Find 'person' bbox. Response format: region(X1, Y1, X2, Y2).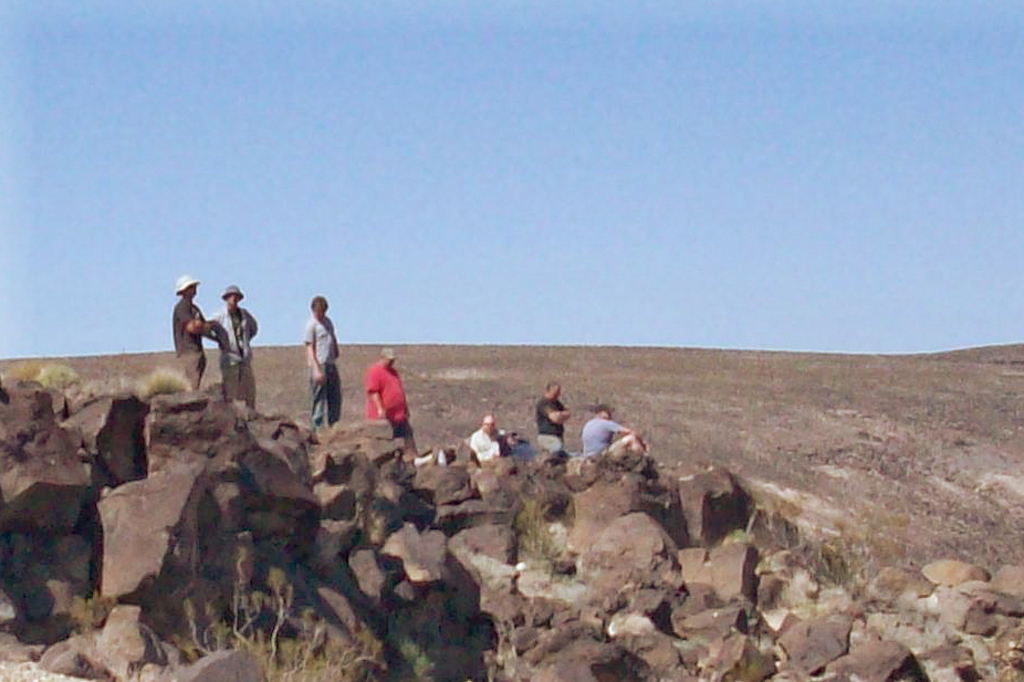
region(468, 412, 544, 466).
